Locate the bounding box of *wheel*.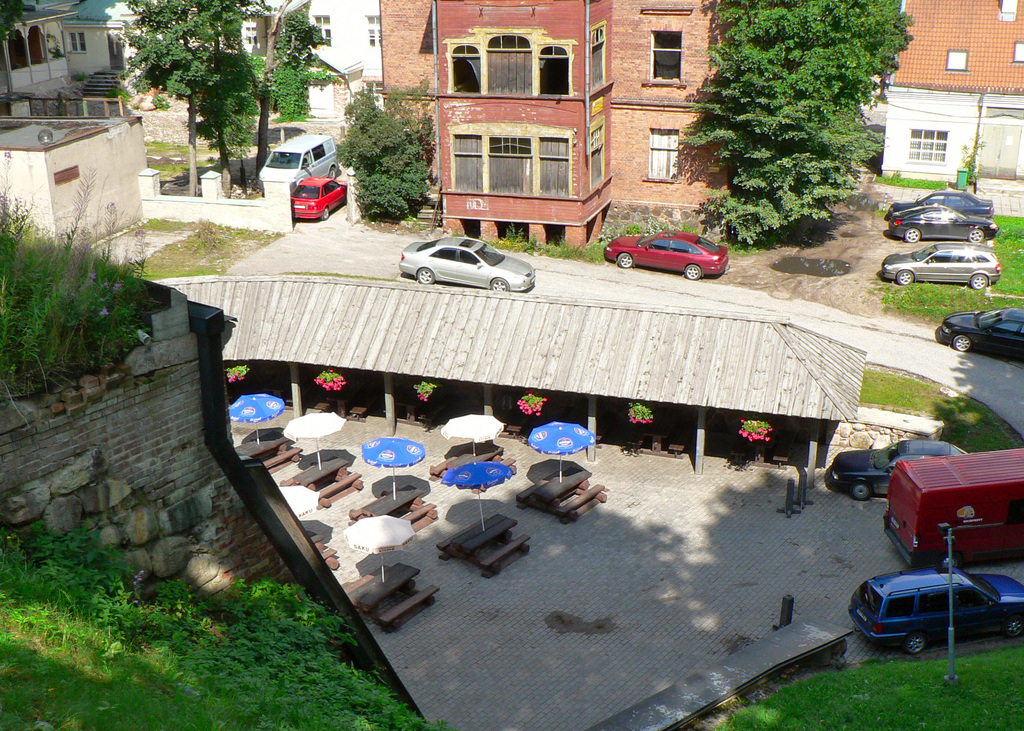
Bounding box: left=329, top=166, right=335, bottom=180.
